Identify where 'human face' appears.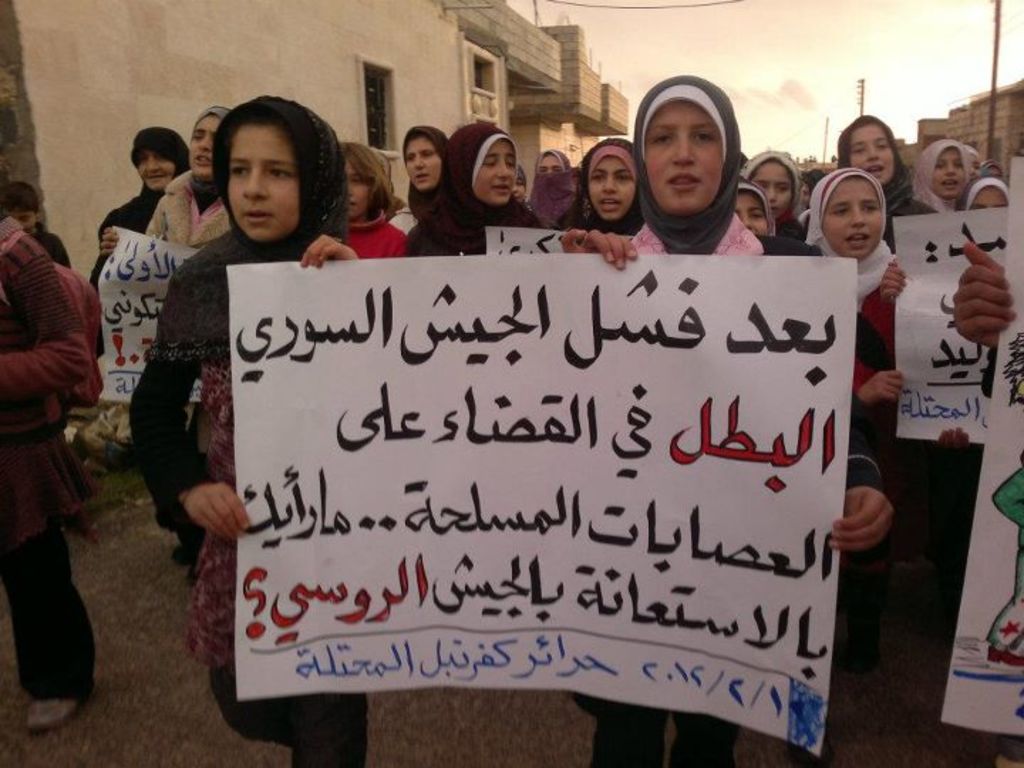
Appears at select_region(344, 156, 373, 216).
